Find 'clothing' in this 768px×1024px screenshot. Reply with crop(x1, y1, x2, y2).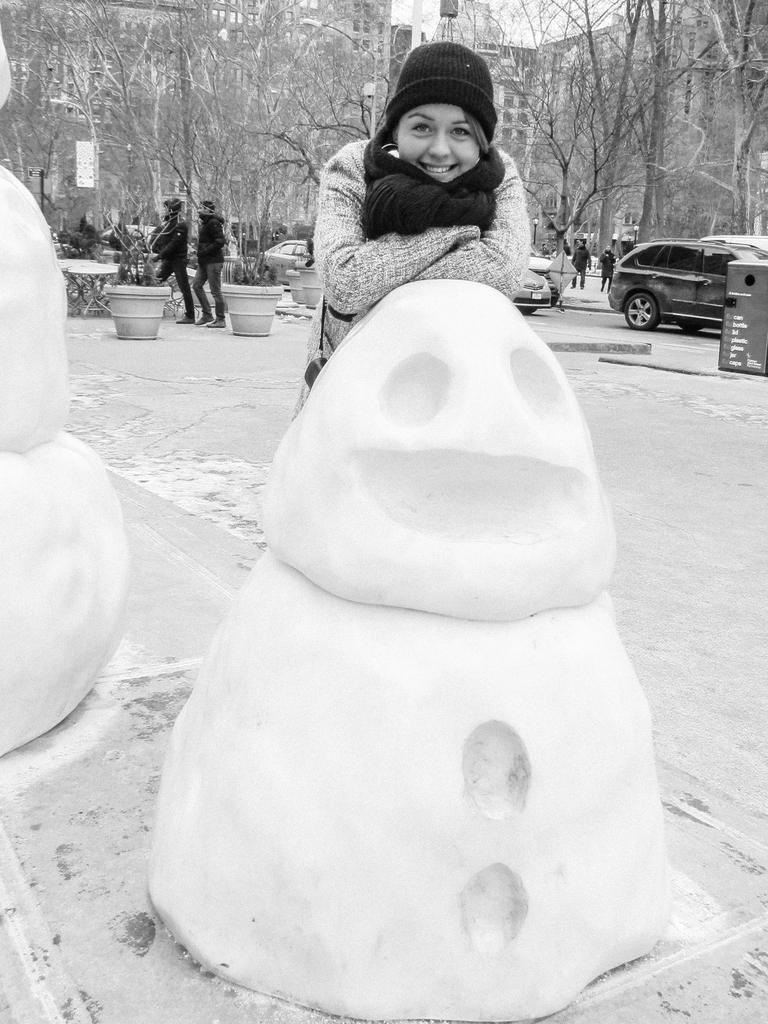
crop(286, 137, 535, 423).
